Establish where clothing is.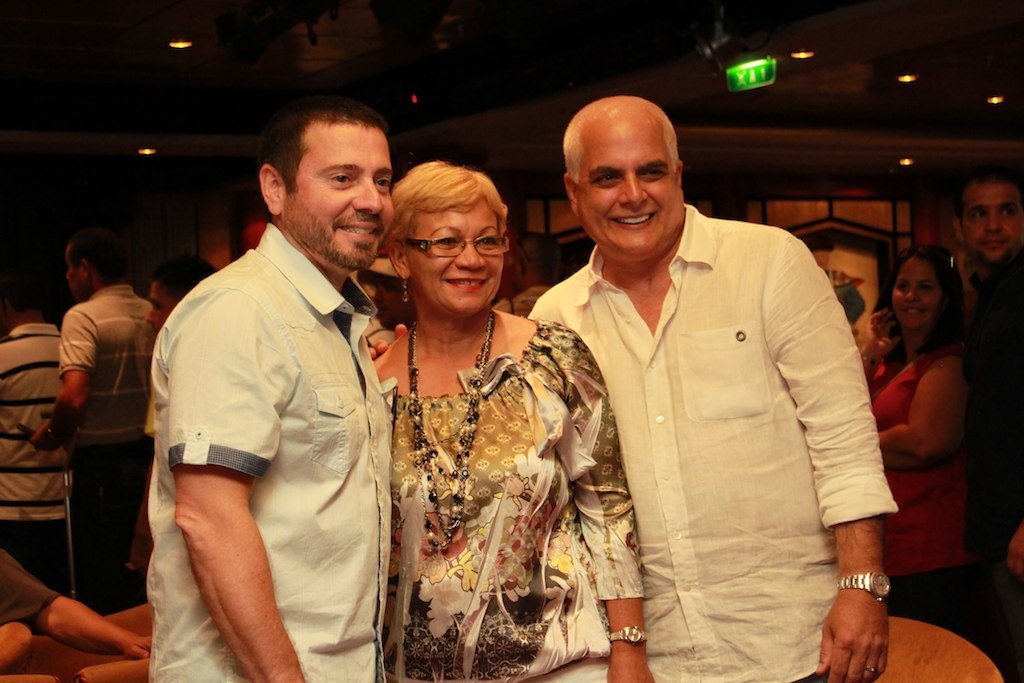
Established at (x1=138, y1=162, x2=393, y2=674).
